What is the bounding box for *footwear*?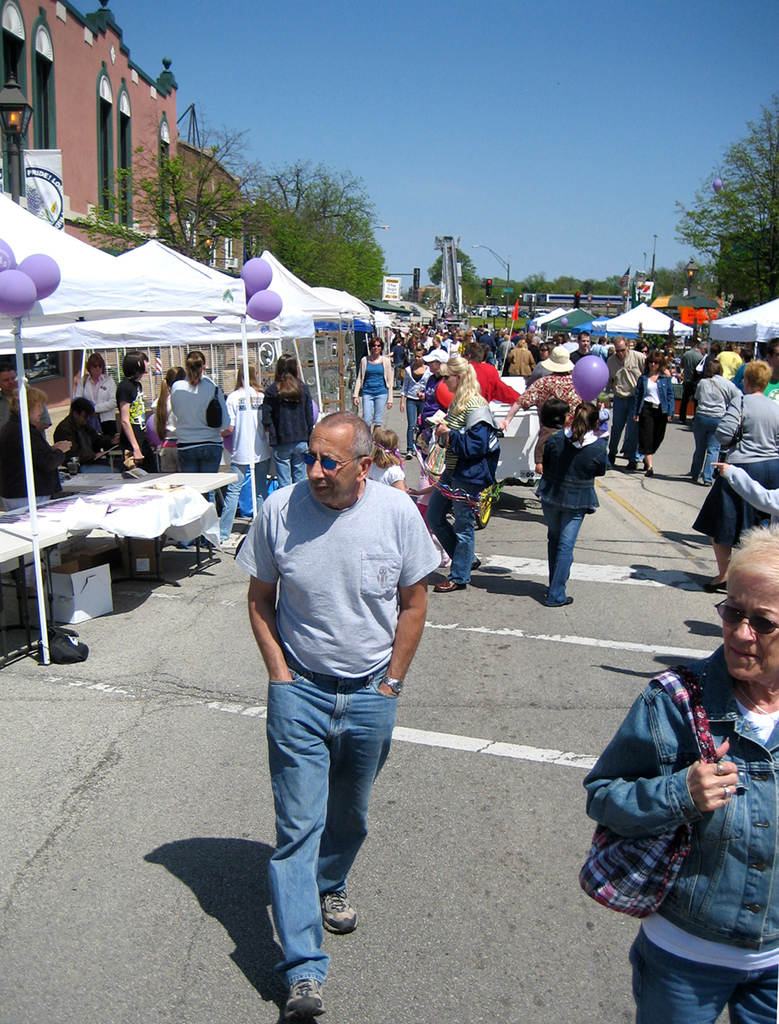
detection(432, 579, 467, 593).
